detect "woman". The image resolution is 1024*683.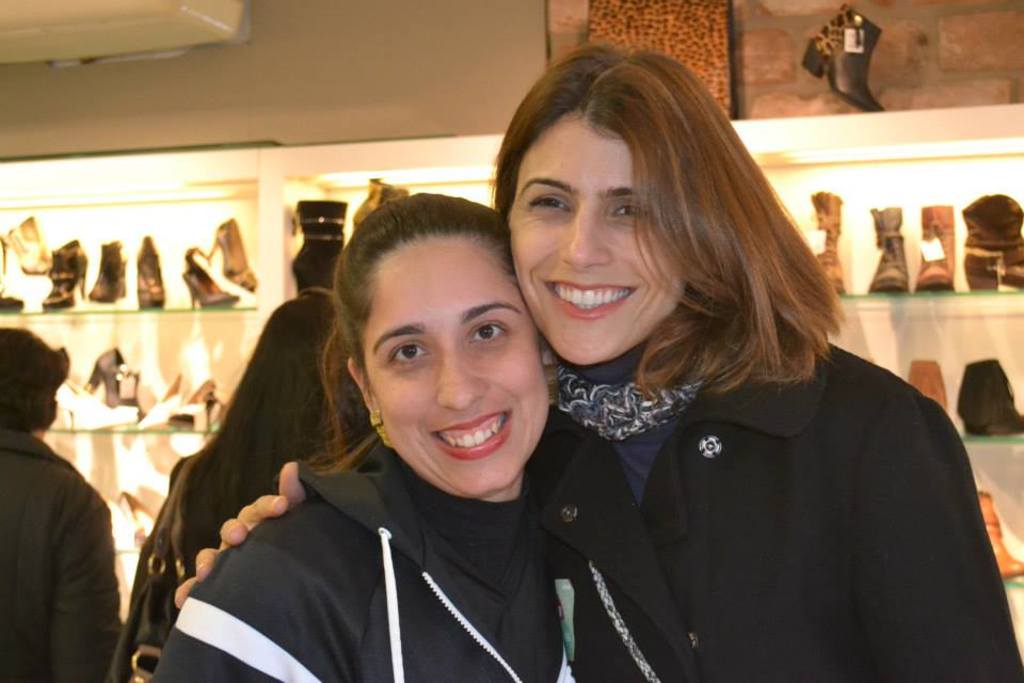
[x1=145, y1=188, x2=706, y2=682].
